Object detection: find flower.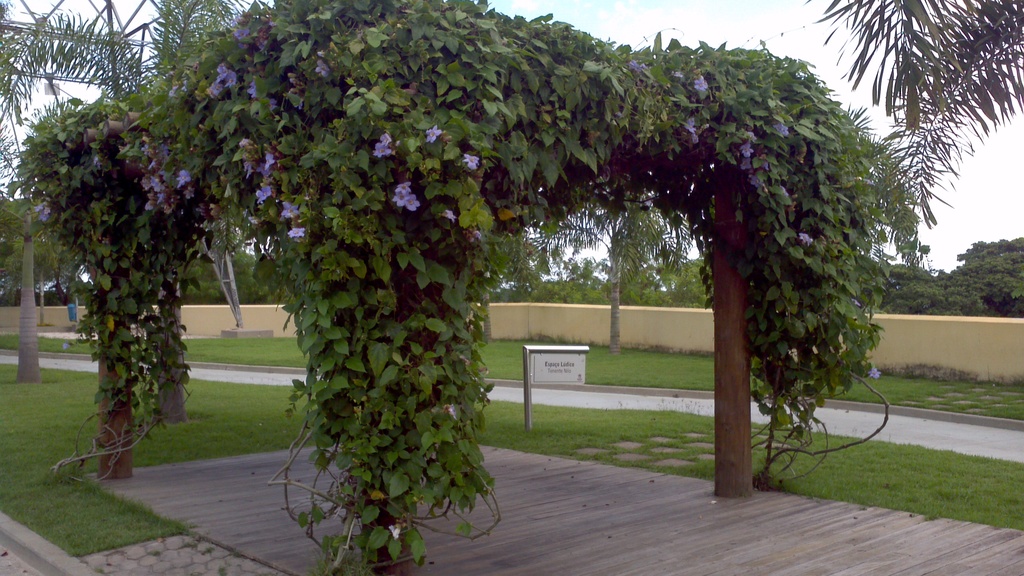
[left=695, top=73, right=716, bottom=98].
